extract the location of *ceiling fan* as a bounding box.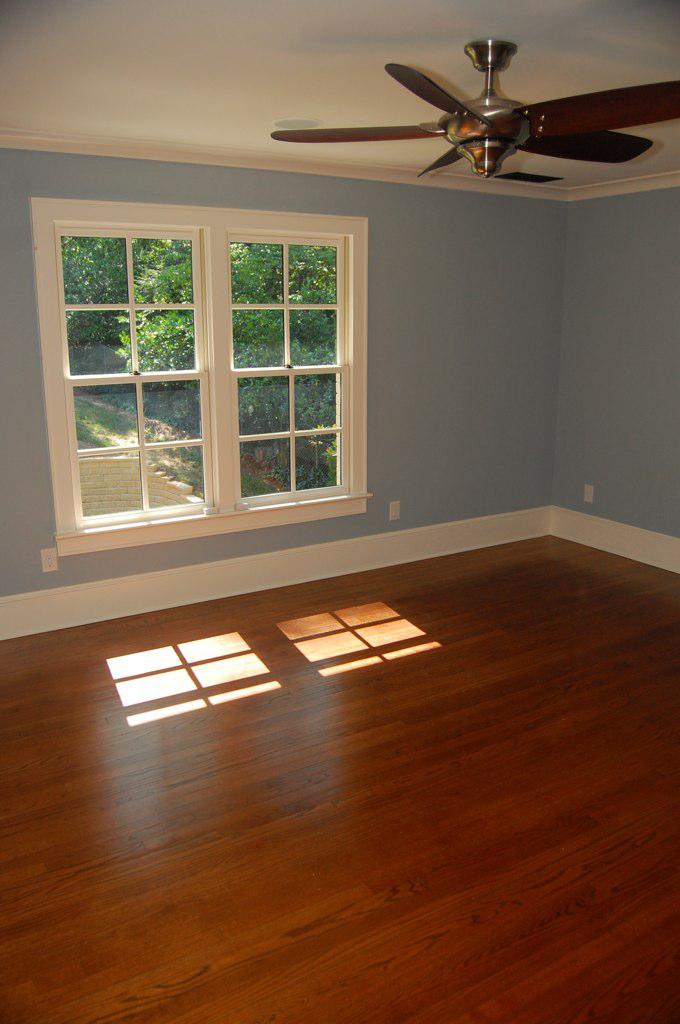
(270, 35, 679, 184).
